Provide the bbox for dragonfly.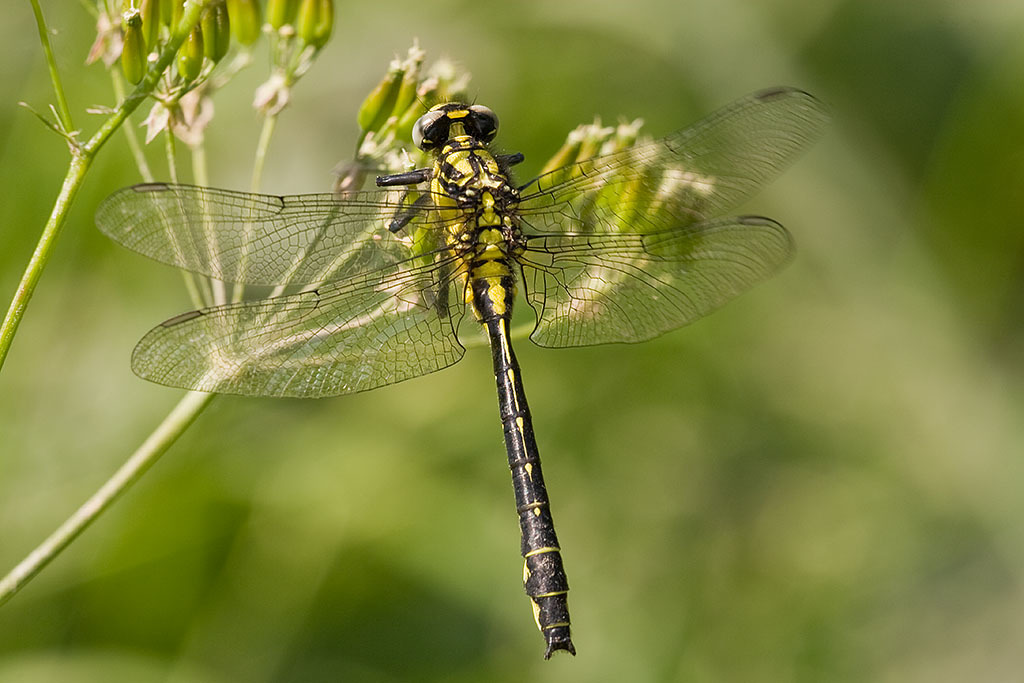
region(90, 80, 830, 660).
